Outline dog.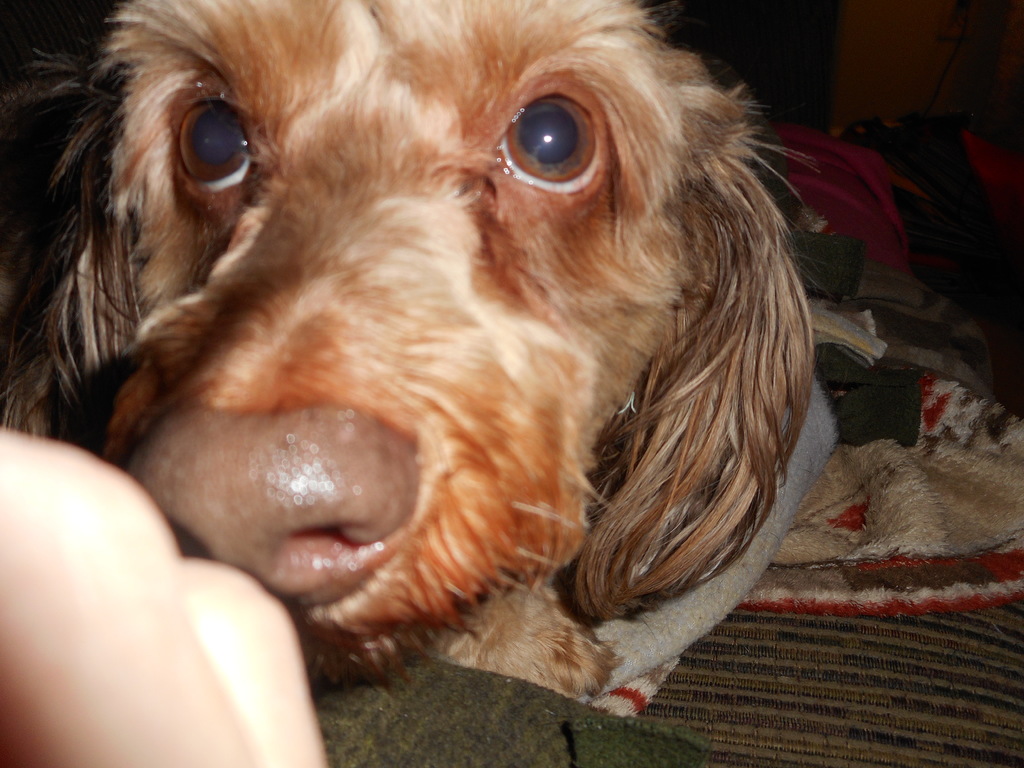
Outline: [x1=0, y1=0, x2=816, y2=696].
